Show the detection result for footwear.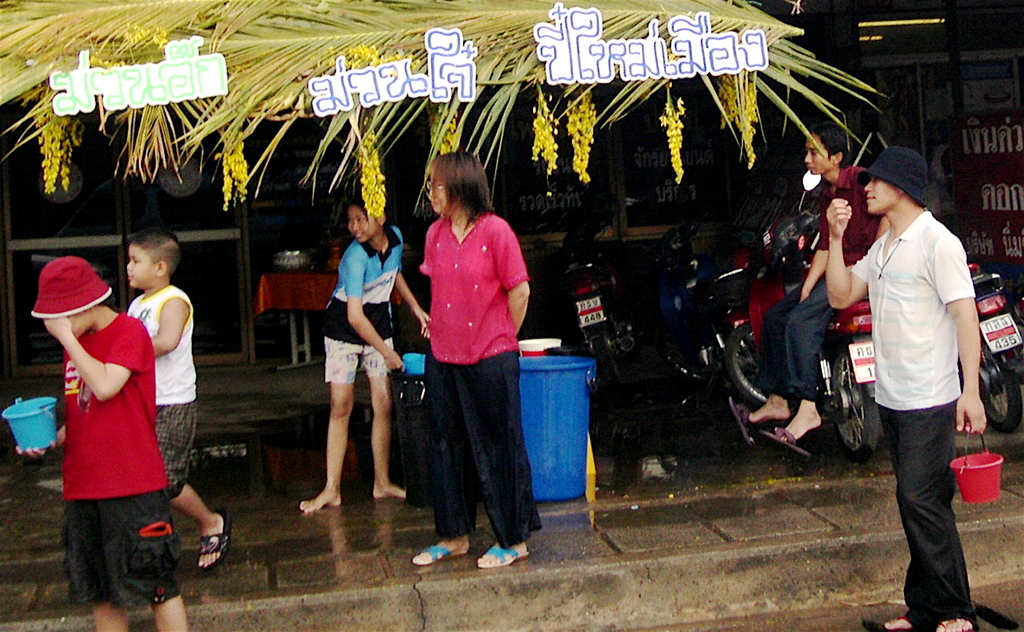
pyautogui.locateOnScreen(196, 504, 235, 573).
